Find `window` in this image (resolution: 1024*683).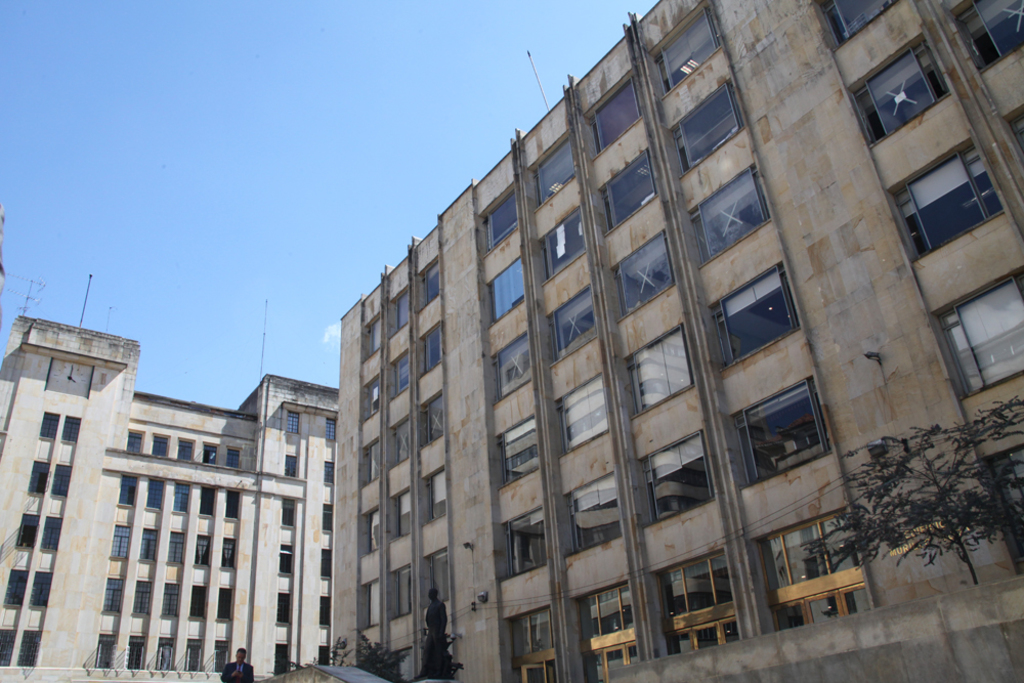
[158, 634, 184, 667].
